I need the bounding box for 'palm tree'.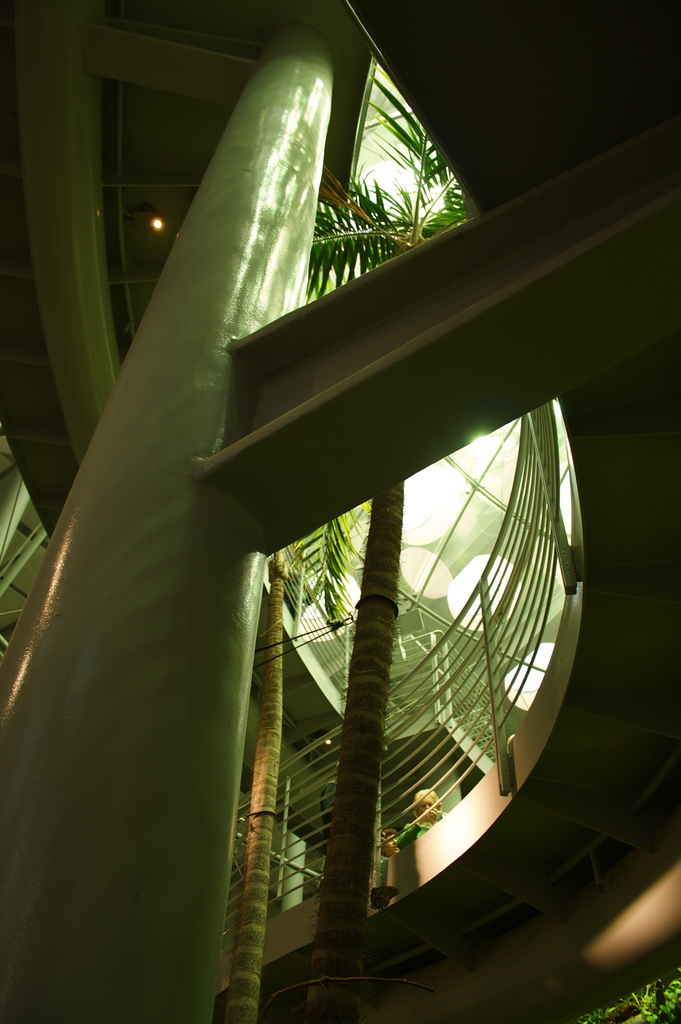
Here it is: l=315, t=72, r=475, b=1014.
